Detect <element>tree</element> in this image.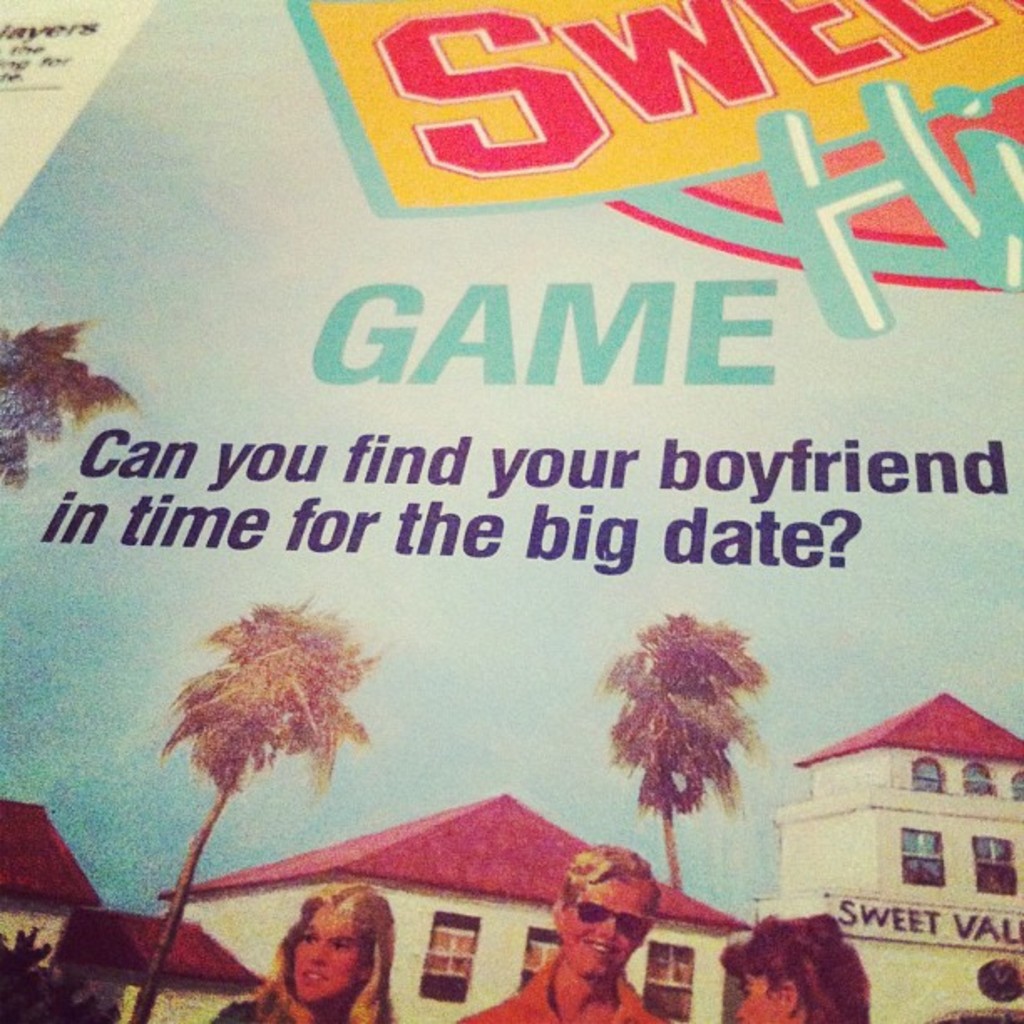
Detection: {"left": 0, "top": 321, "right": 142, "bottom": 487}.
